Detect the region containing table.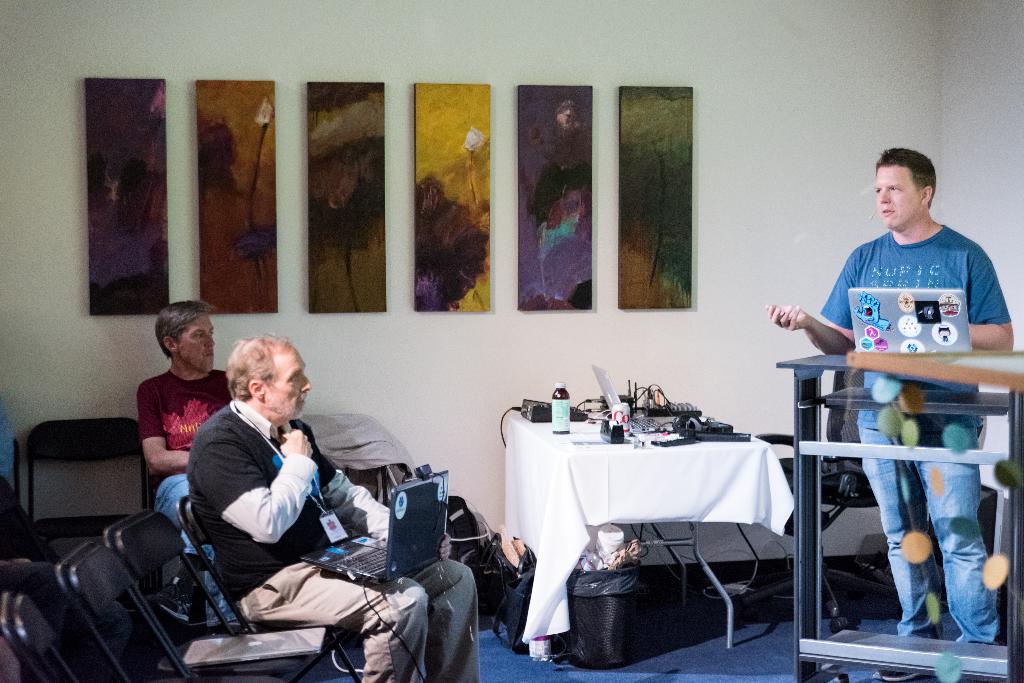
box=[851, 346, 1023, 682].
